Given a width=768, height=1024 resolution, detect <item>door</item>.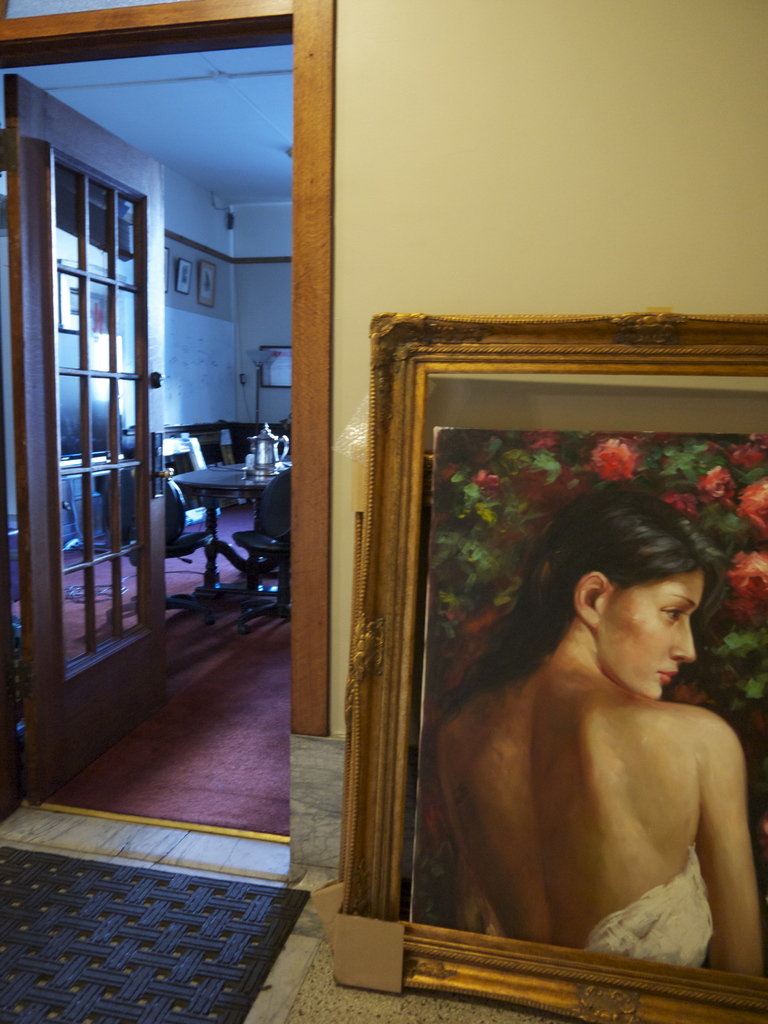
bbox(32, 63, 186, 795).
